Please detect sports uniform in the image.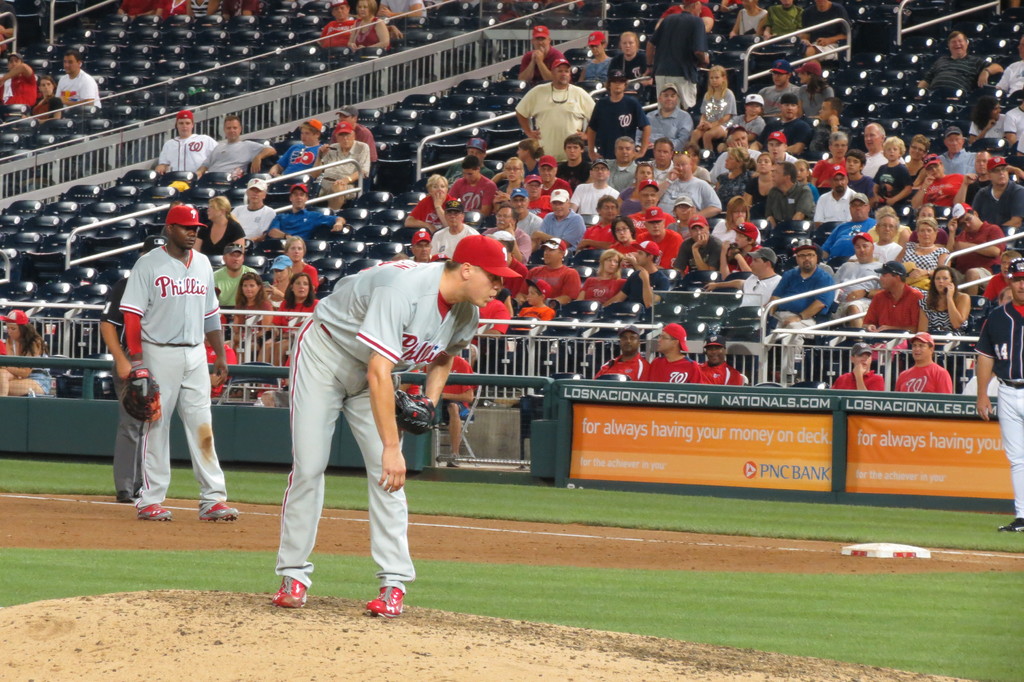
Rect(640, 3, 727, 34).
